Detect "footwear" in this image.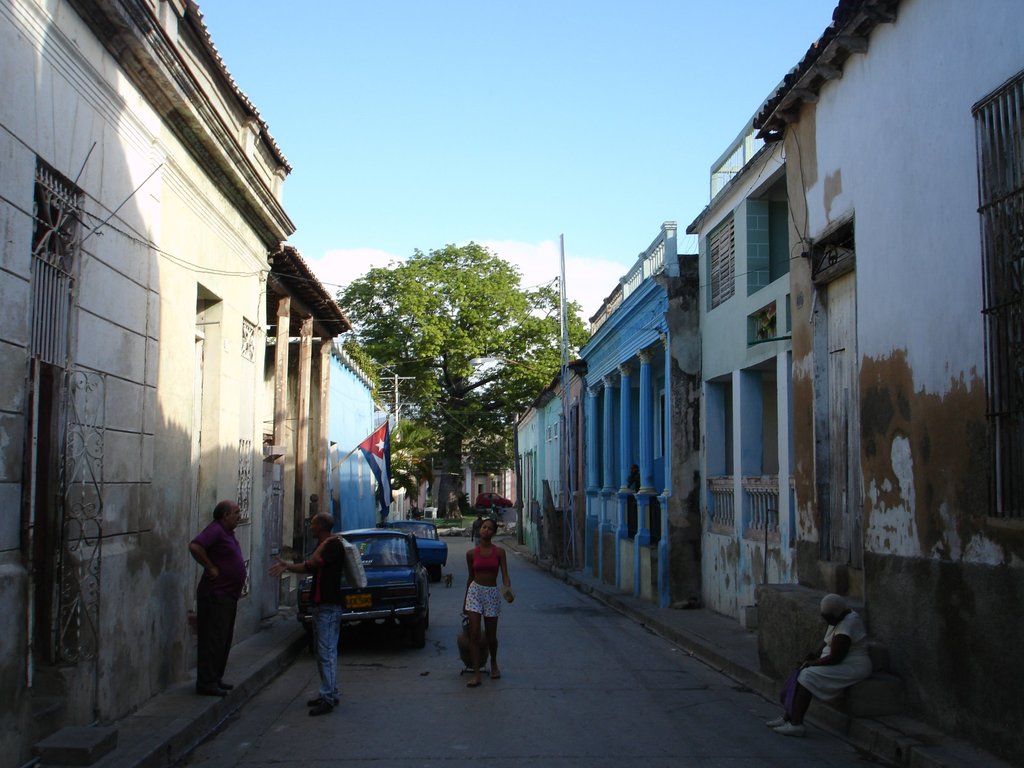
Detection: 307 695 339 709.
